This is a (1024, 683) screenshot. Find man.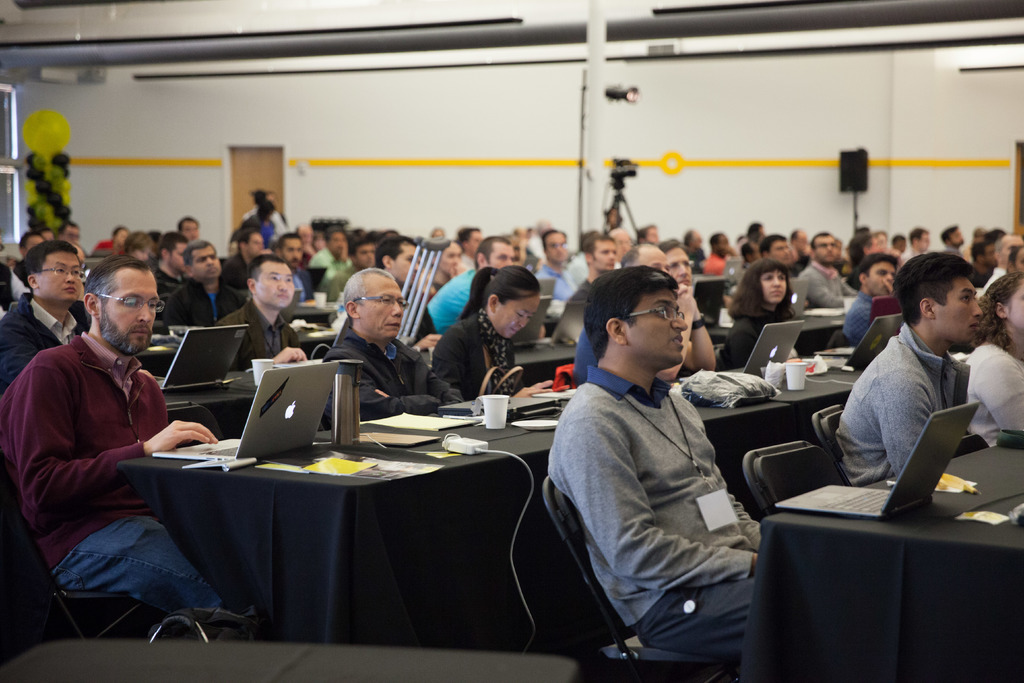
Bounding box: bbox=[538, 248, 789, 677].
